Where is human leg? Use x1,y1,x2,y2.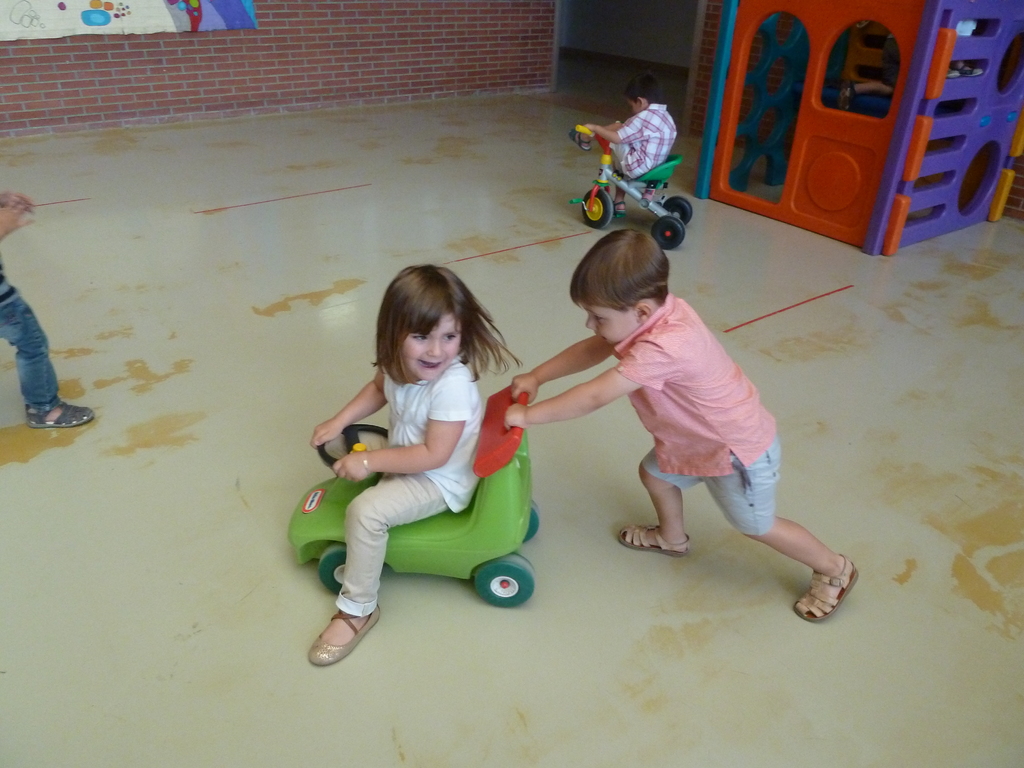
705,436,861,624.
